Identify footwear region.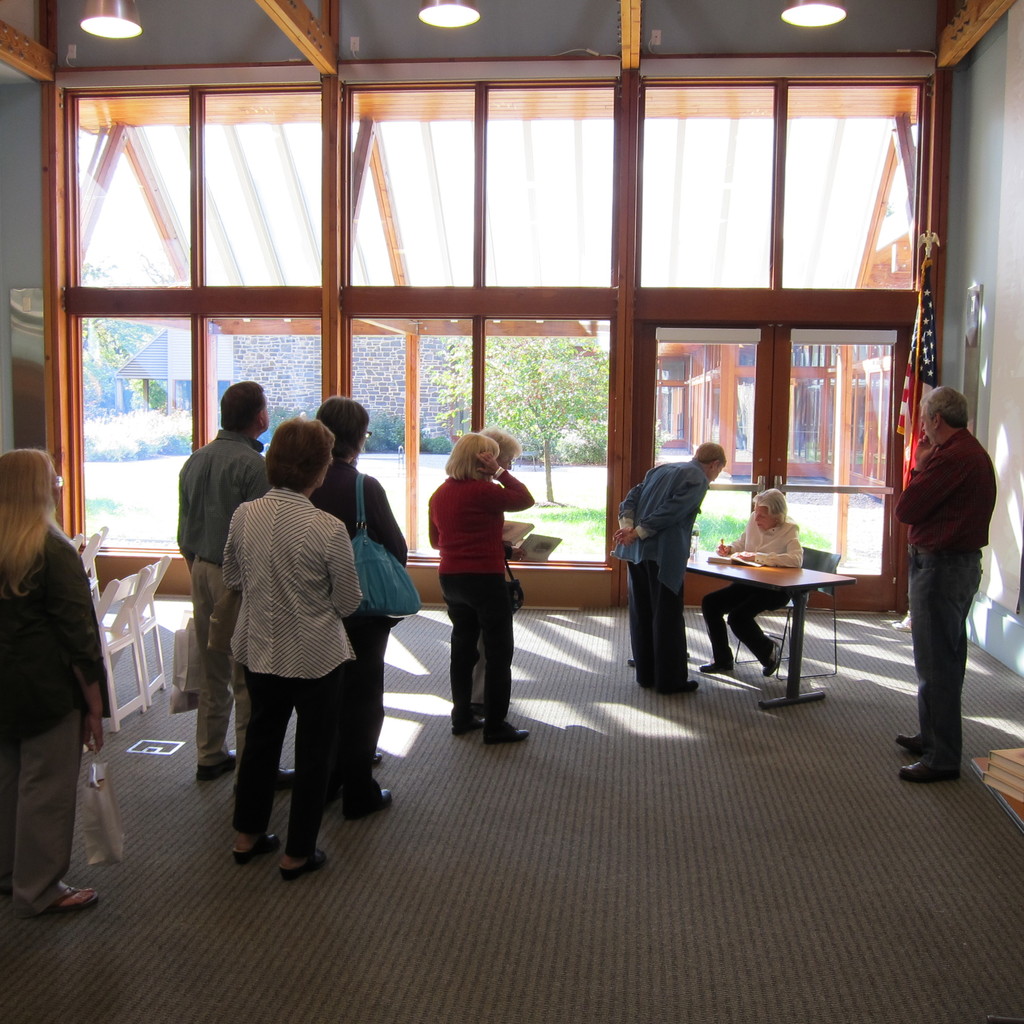
Region: bbox=[369, 755, 386, 776].
